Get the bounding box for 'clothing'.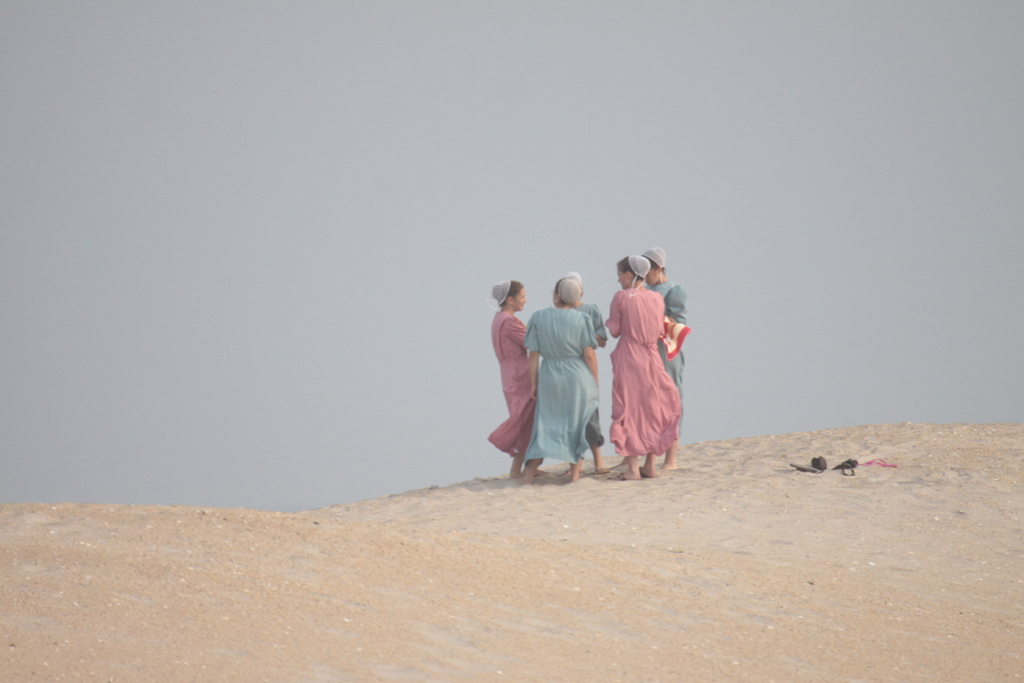
pyautogui.locateOnScreen(569, 300, 607, 446).
